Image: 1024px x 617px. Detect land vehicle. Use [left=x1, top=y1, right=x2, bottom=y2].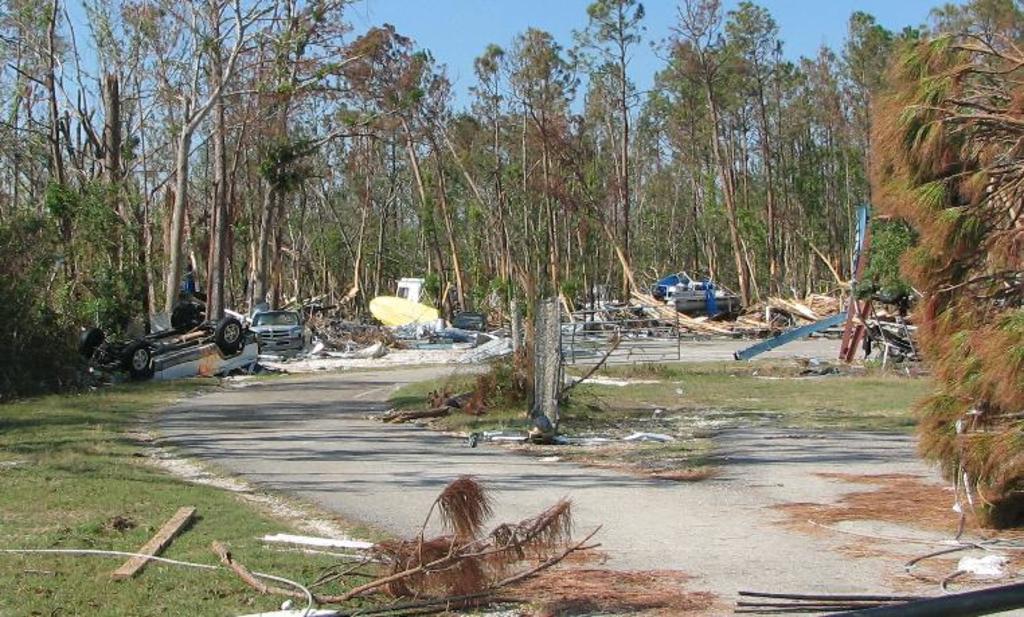
[left=97, top=288, right=282, bottom=386].
